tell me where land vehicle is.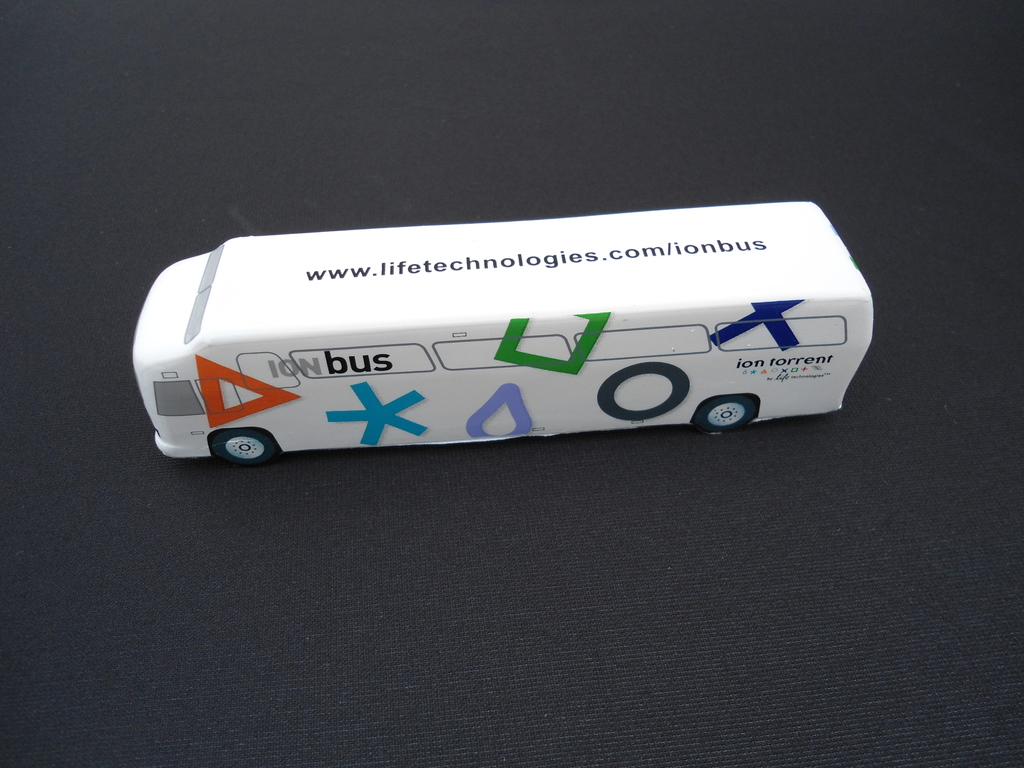
land vehicle is at 99 179 903 479.
